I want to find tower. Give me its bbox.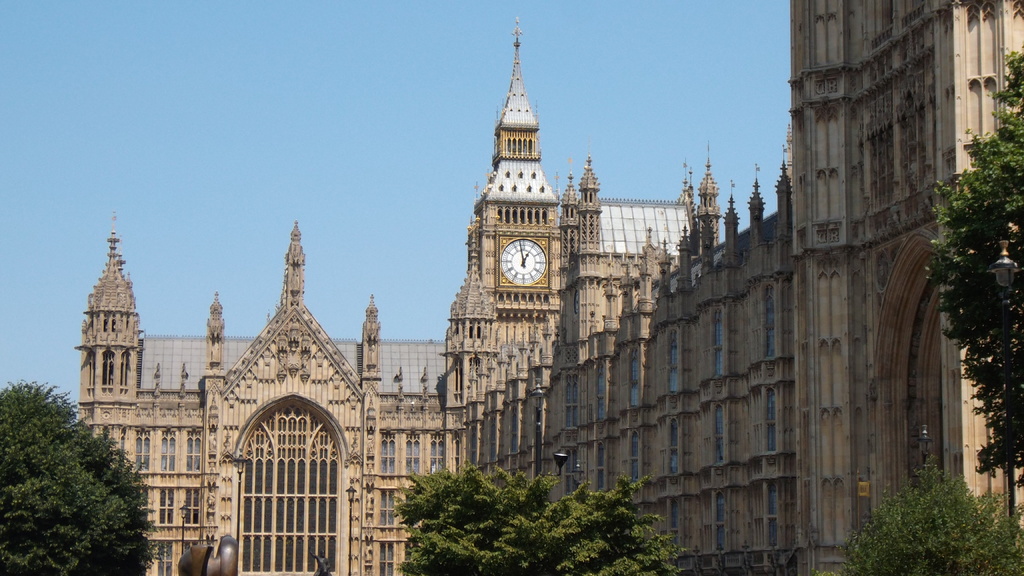
779:148:797:237.
